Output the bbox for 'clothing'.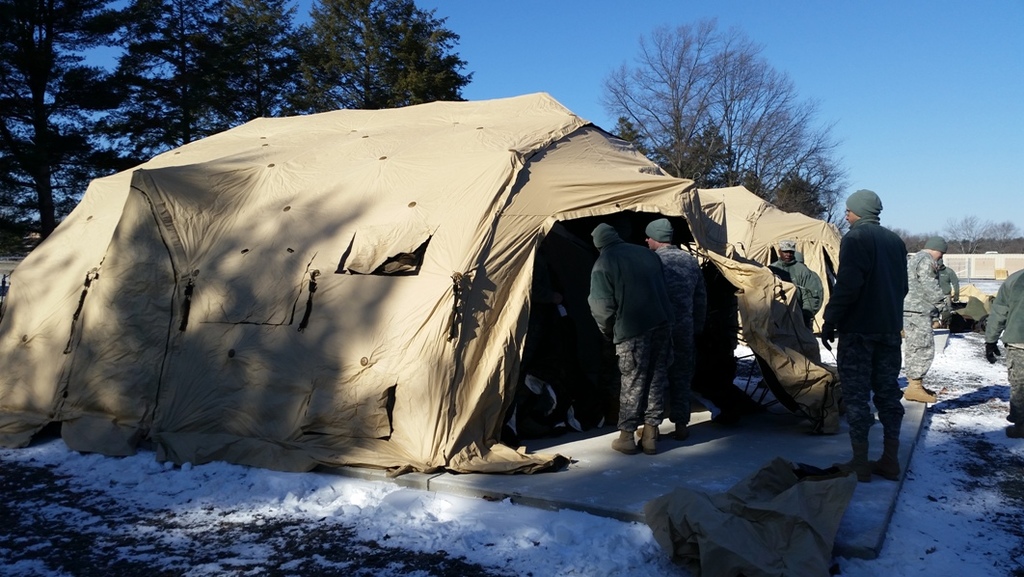
(left=588, top=240, right=666, bottom=432).
